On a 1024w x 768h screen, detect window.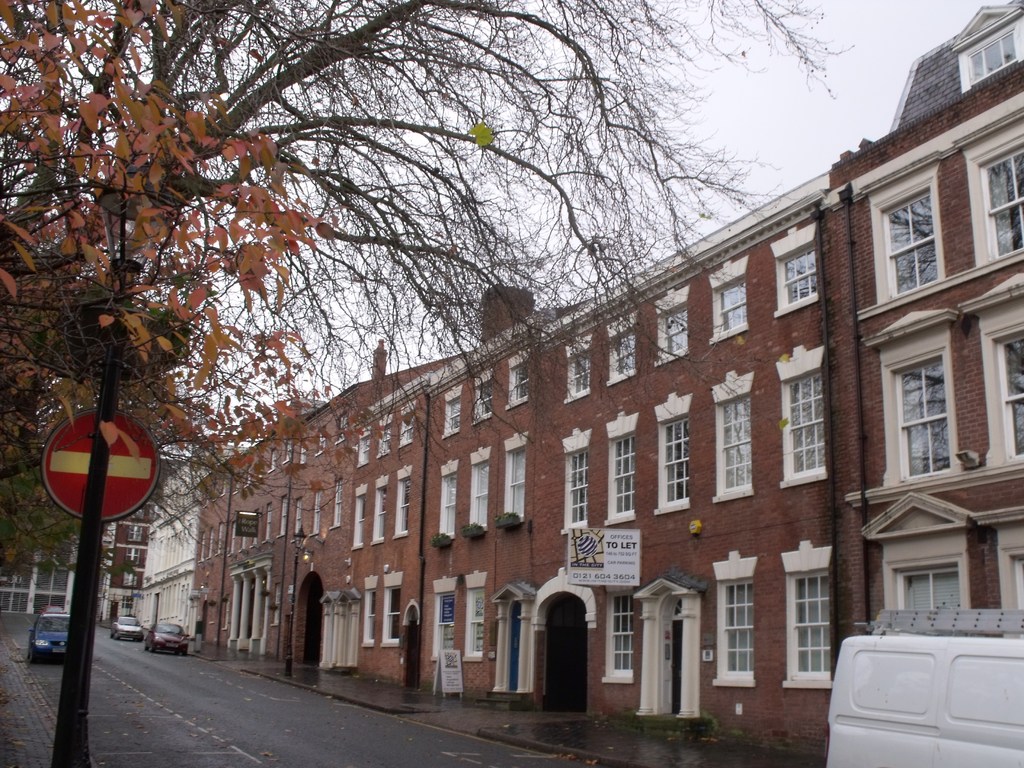
362:572:378:646.
